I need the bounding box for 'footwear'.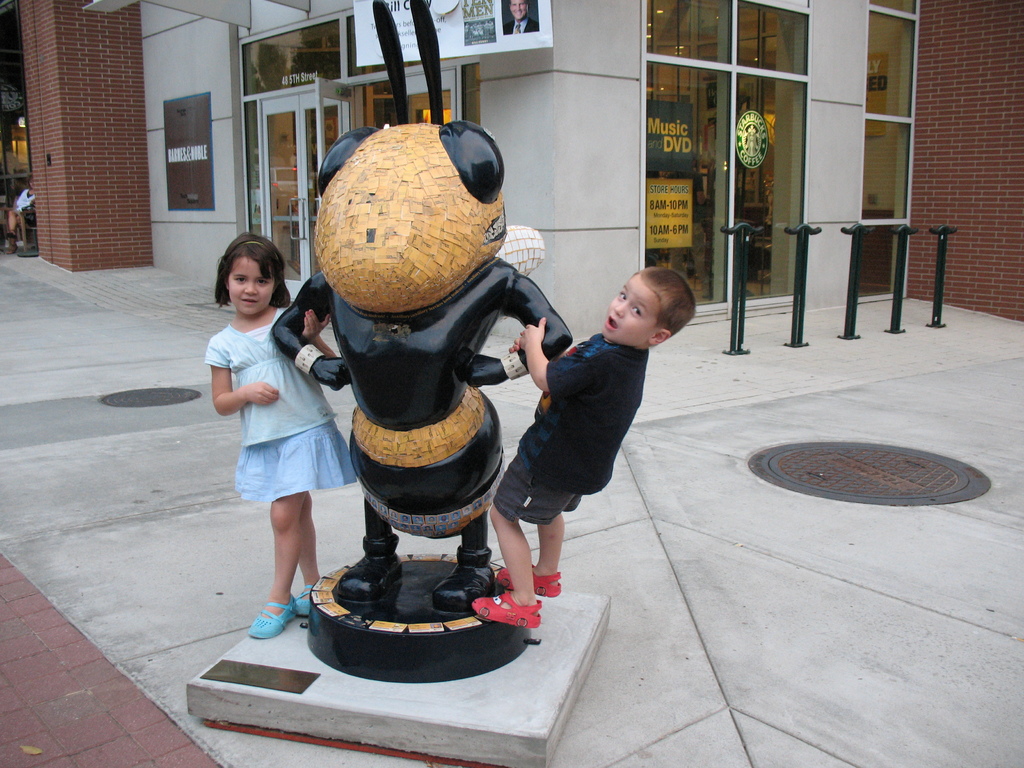
Here it is: 298 582 315 618.
